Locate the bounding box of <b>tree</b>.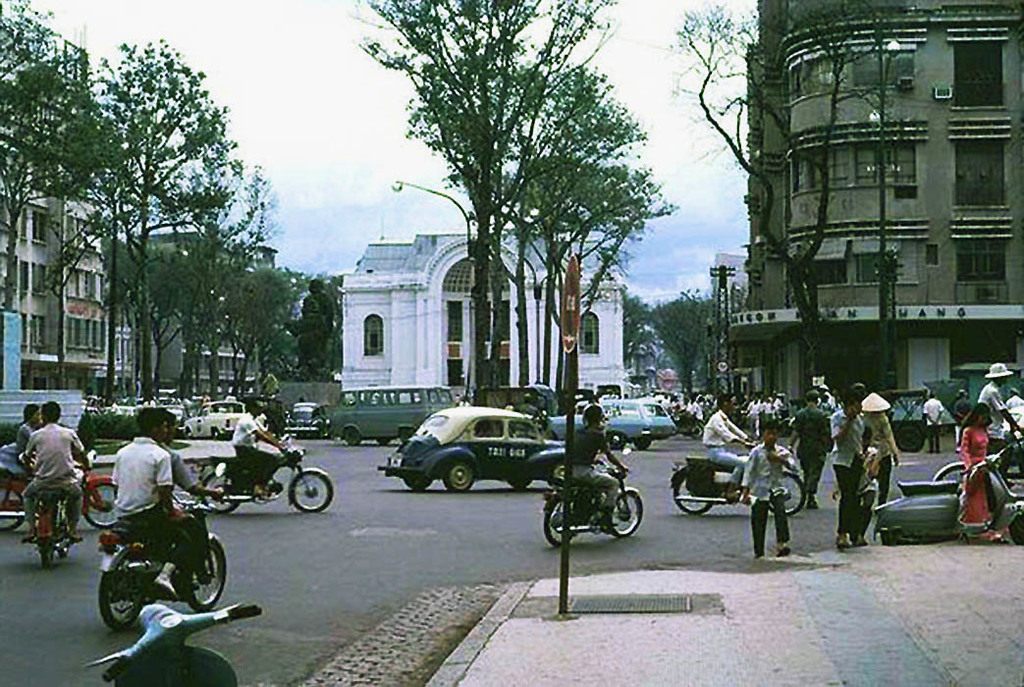
Bounding box: left=146, top=162, right=259, bottom=388.
